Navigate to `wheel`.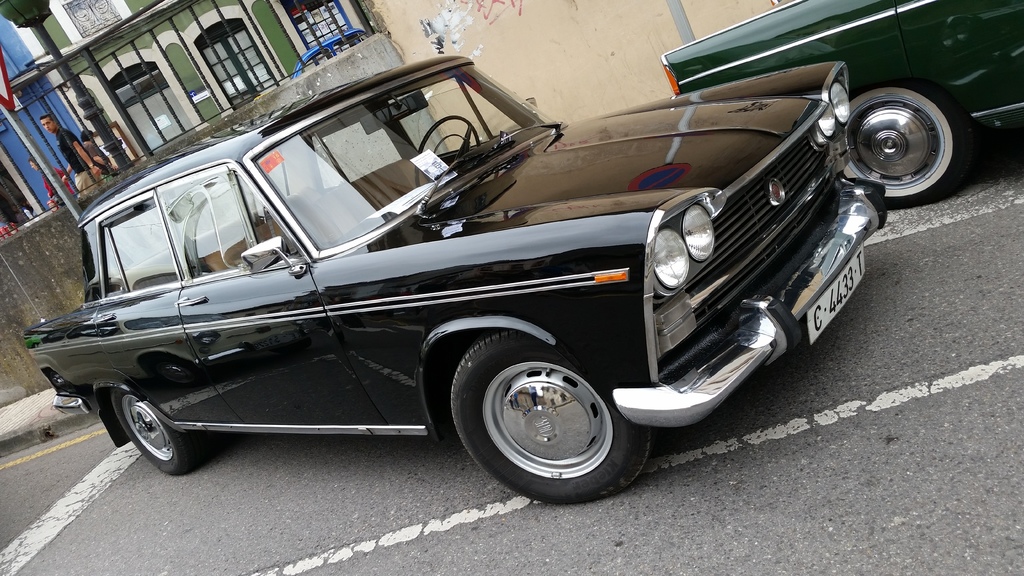
Navigation target: {"left": 416, "top": 115, "right": 481, "bottom": 186}.
